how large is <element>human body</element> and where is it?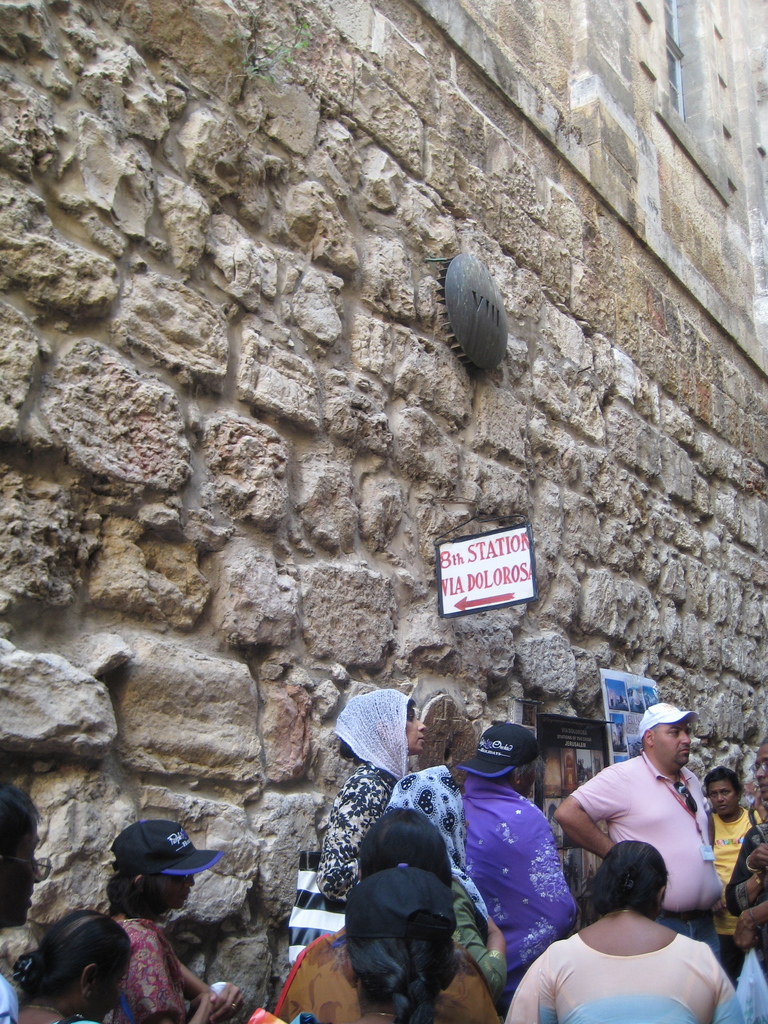
Bounding box: x1=297 y1=692 x2=428 y2=941.
